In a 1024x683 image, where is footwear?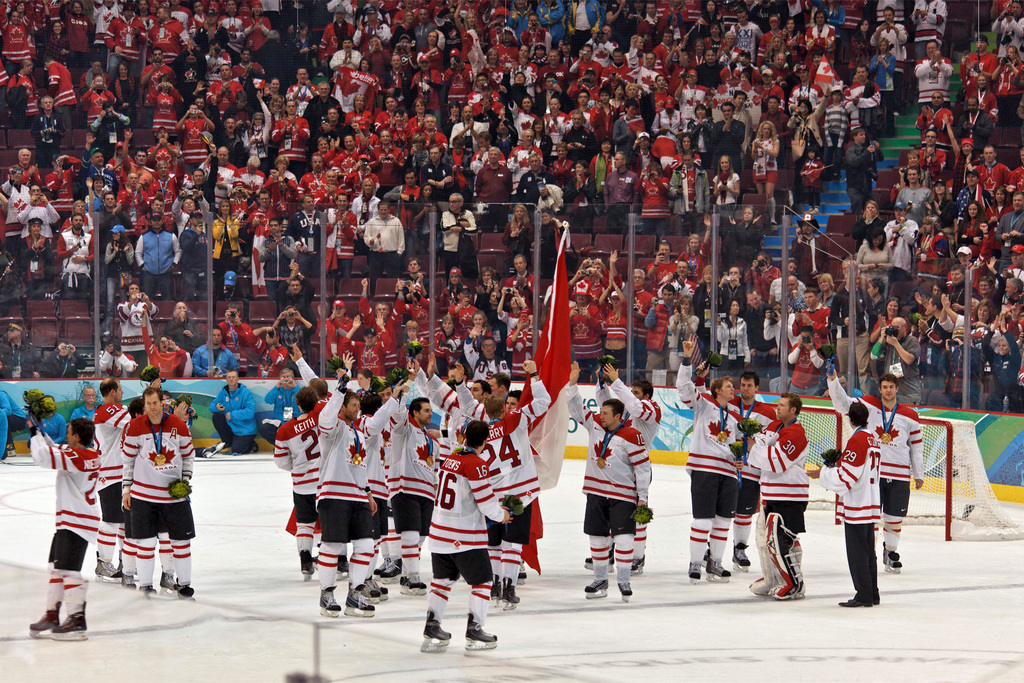
[left=176, top=583, right=195, bottom=597].
